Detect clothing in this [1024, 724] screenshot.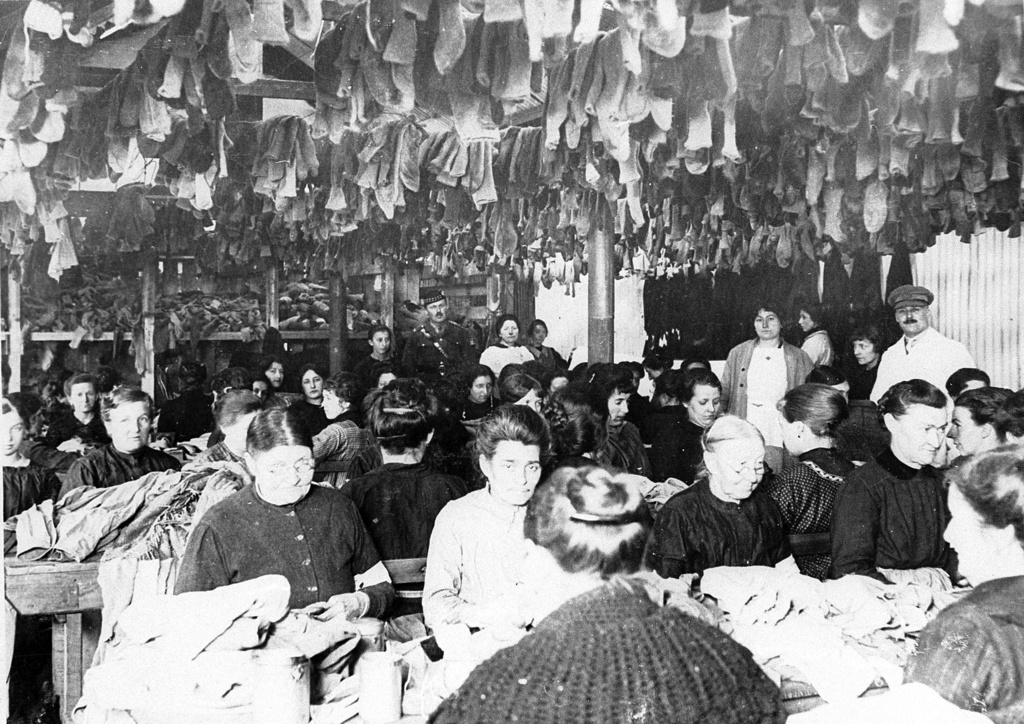
Detection: detection(911, 572, 1023, 723).
